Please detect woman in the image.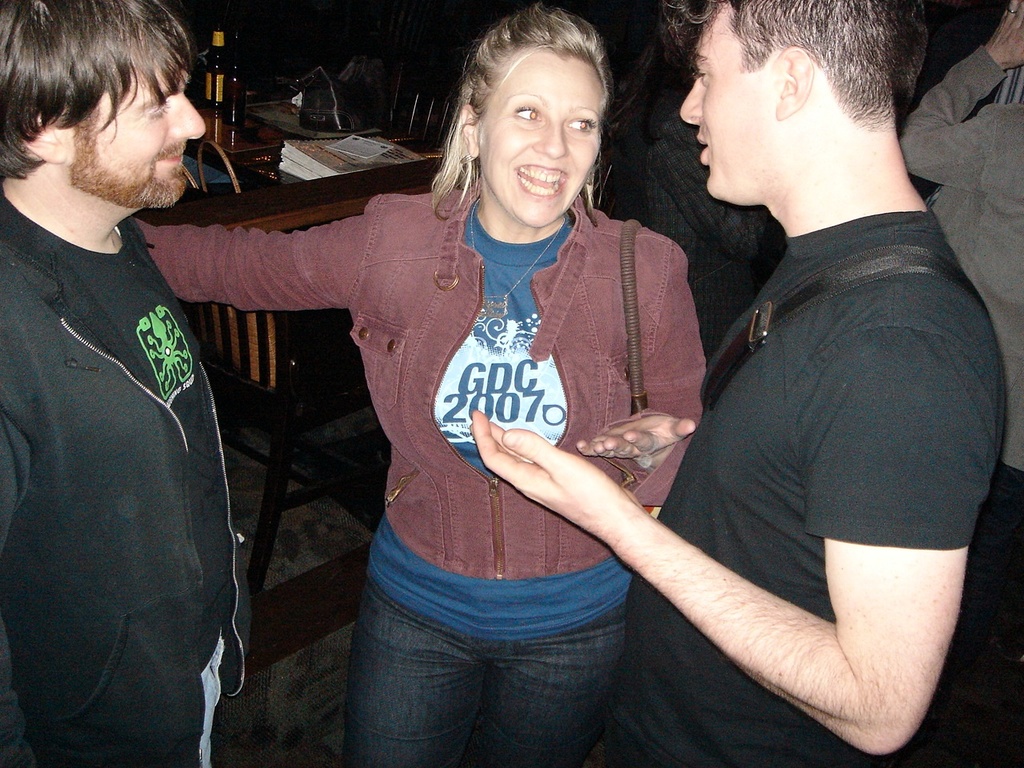
region(894, 0, 1023, 767).
